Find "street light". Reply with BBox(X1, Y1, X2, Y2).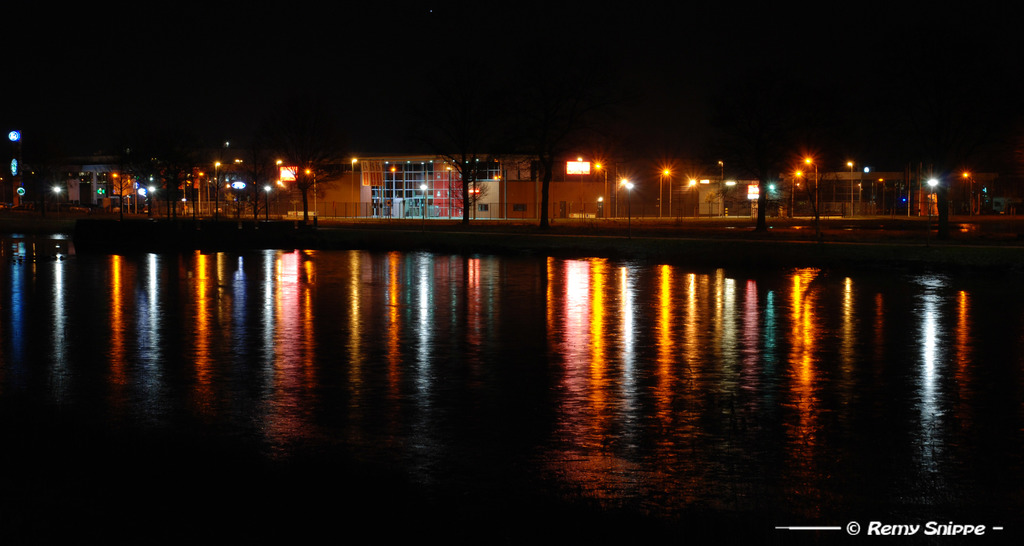
BBox(264, 183, 273, 218).
